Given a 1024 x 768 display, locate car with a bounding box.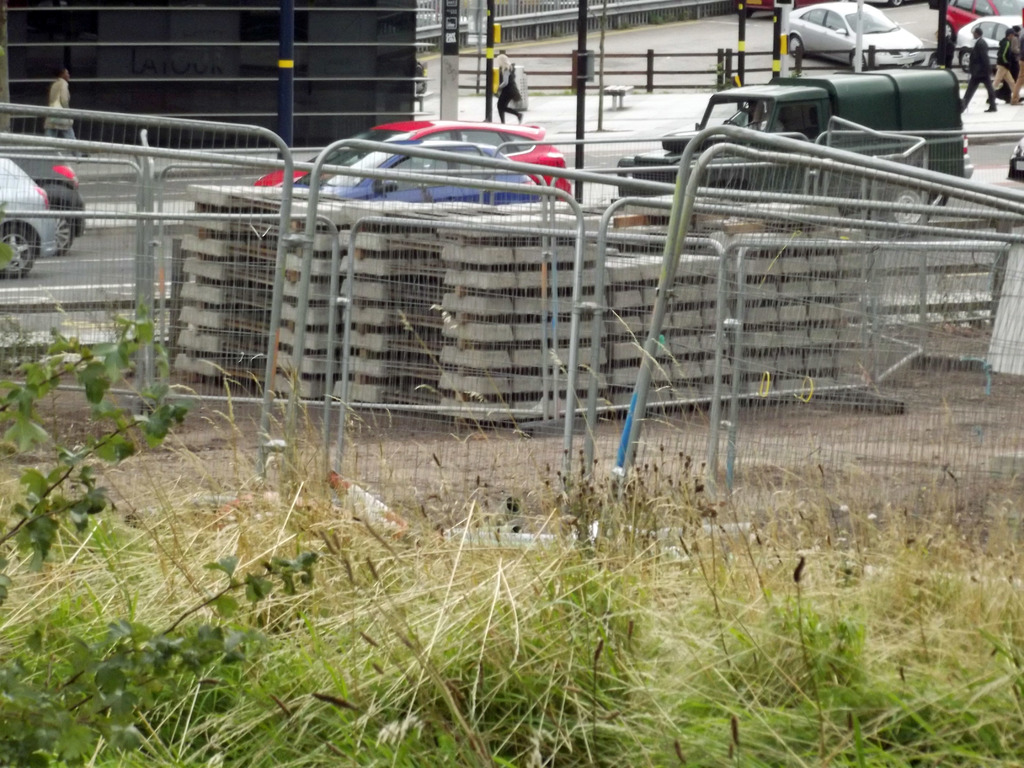
Located: (left=793, top=0, right=925, bottom=73).
